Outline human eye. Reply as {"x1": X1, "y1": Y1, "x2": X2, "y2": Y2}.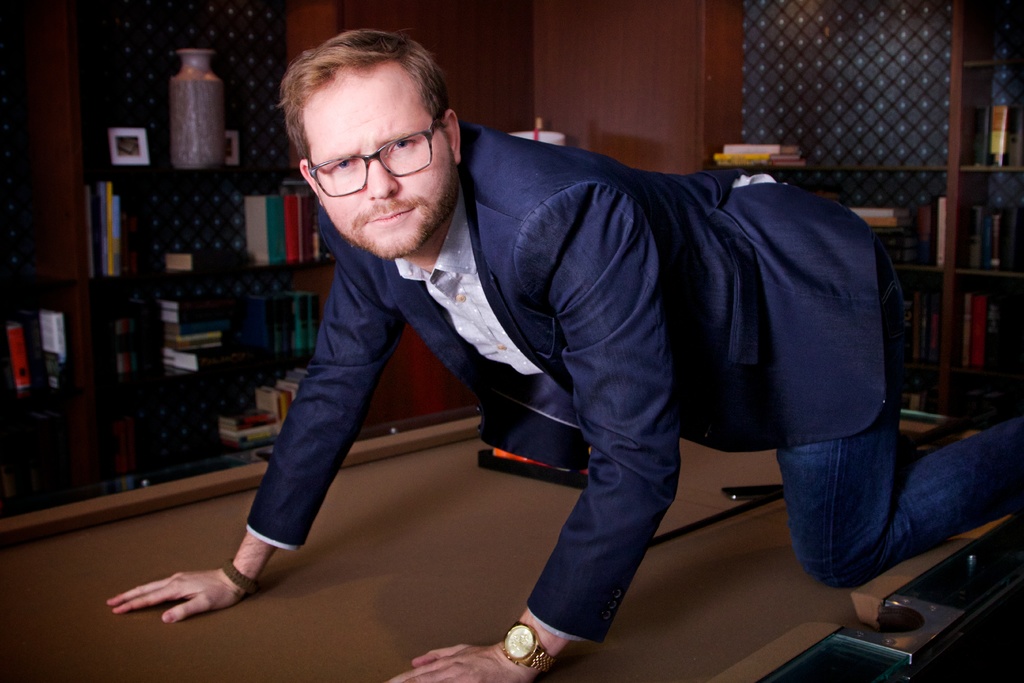
{"x1": 328, "y1": 153, "x2": 357, "y2": 173}.
